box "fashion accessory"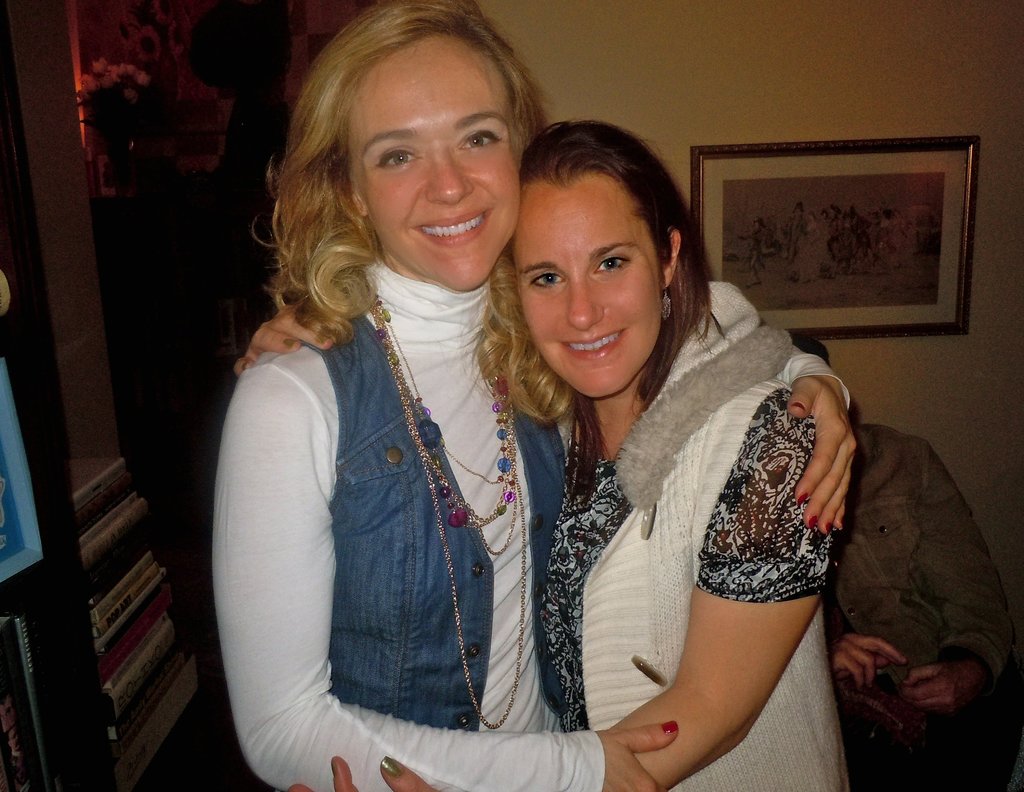
<bbox>370, 298, 514, 526</bbox>
